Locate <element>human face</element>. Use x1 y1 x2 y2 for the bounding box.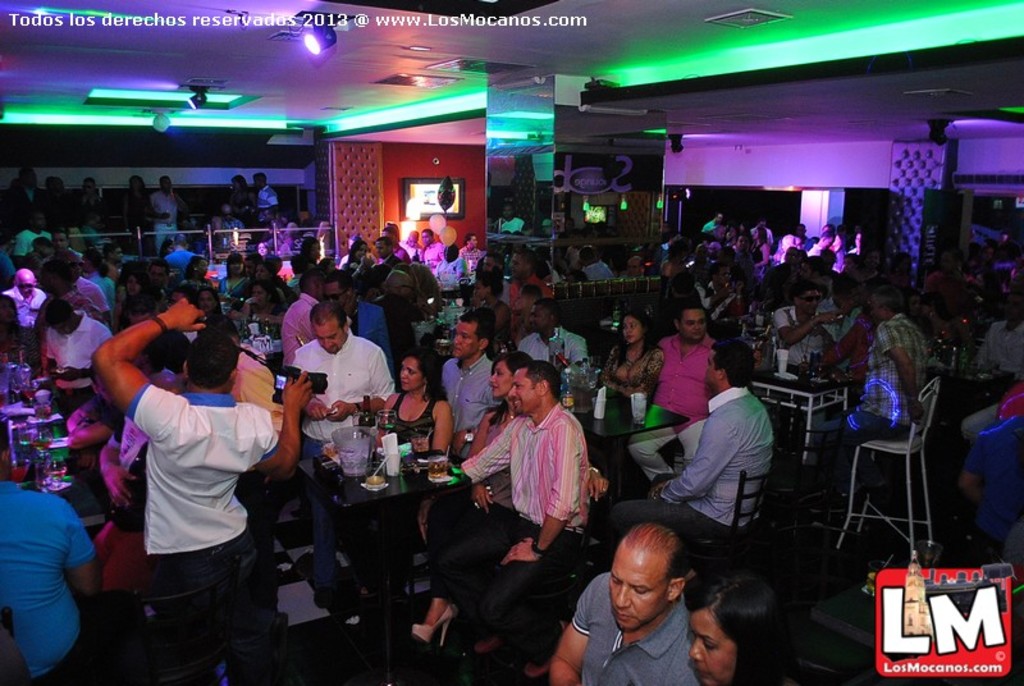
603 548 664 632.
